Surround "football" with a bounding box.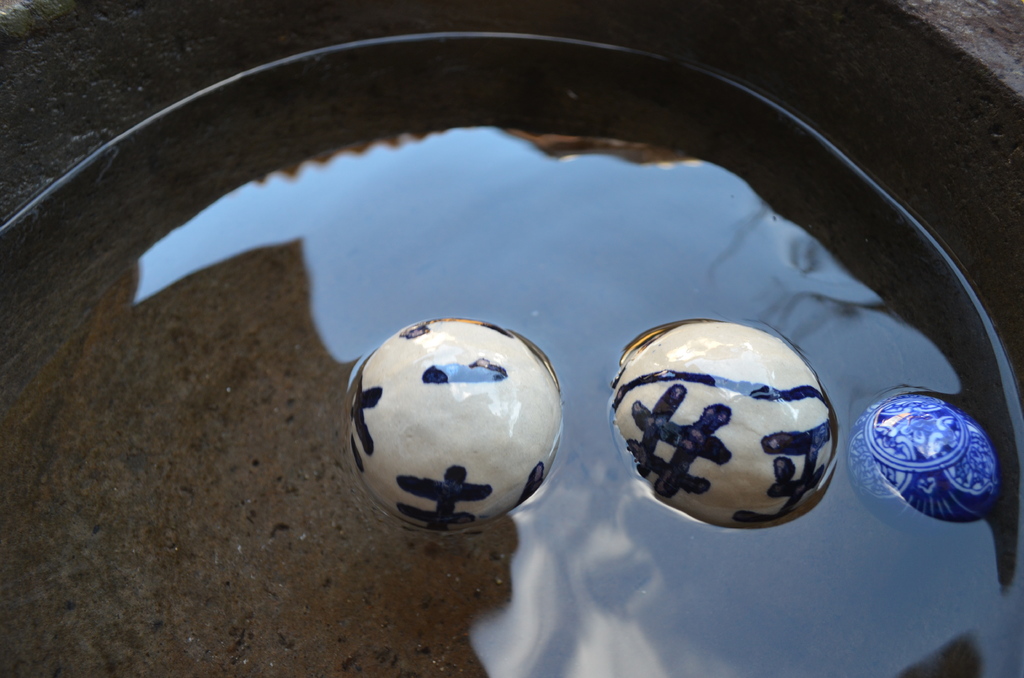
[x1=339, y1=318, x2=568, y2=525].
